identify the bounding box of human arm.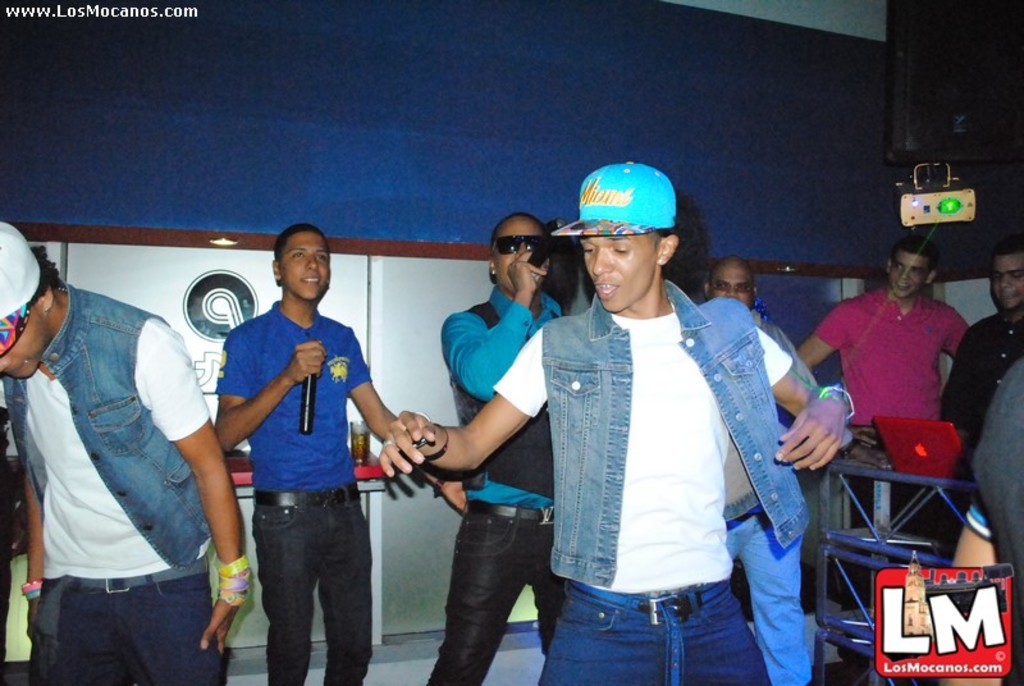
Rect(436, 238, 561, 411).
